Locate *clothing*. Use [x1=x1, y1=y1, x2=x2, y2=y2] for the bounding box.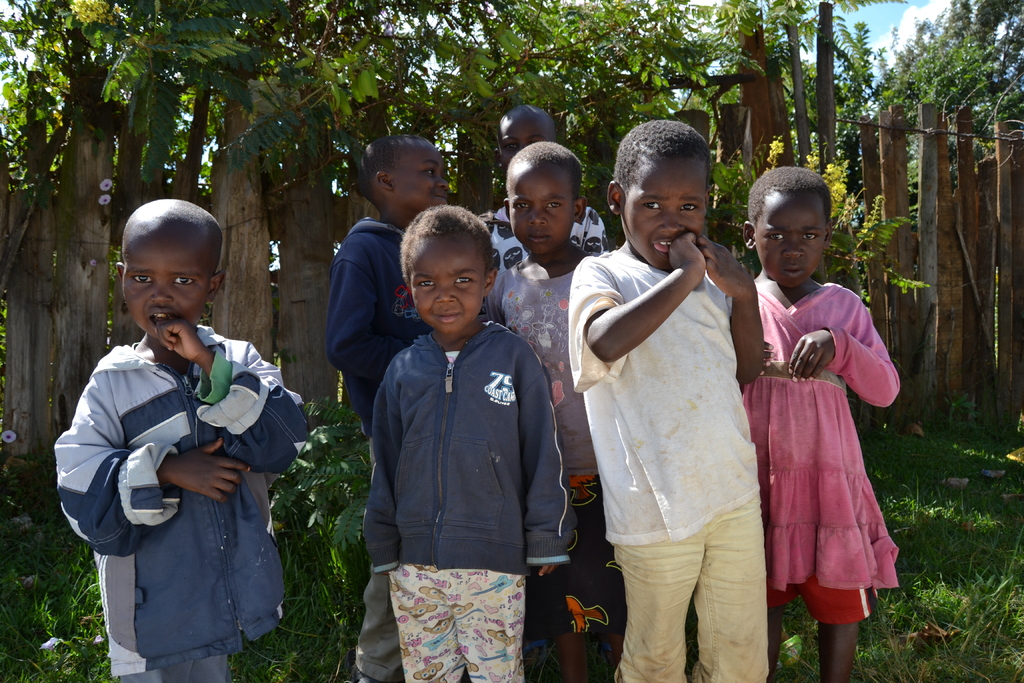
[x1=476, y1=254, x2=632, y2=628].
